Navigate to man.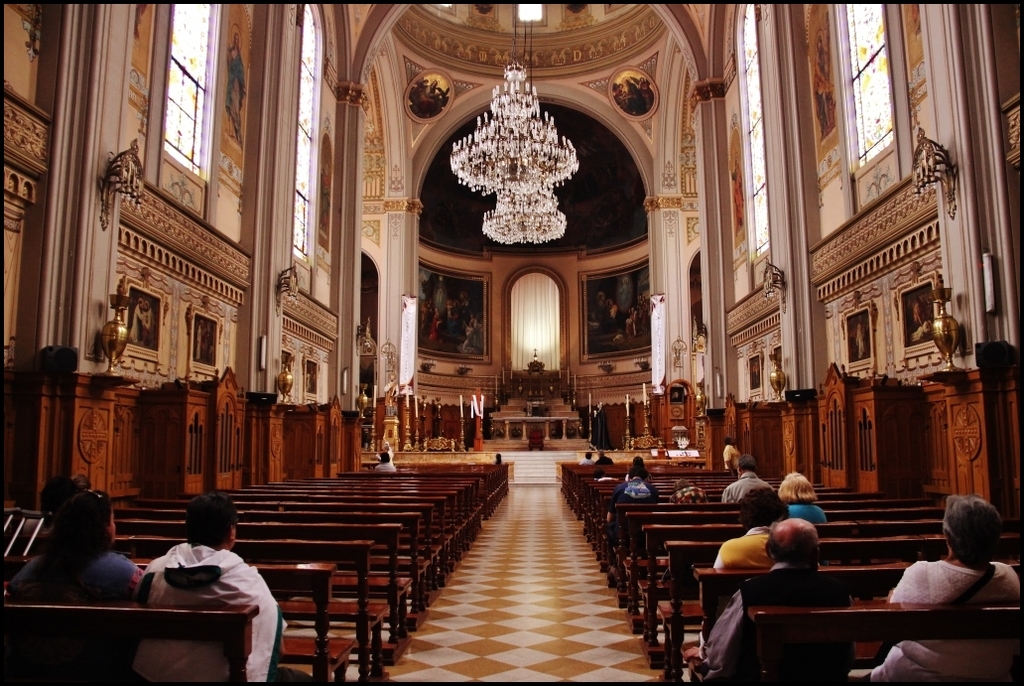
Navigation target: BBox(608, 466, 659, 533).
